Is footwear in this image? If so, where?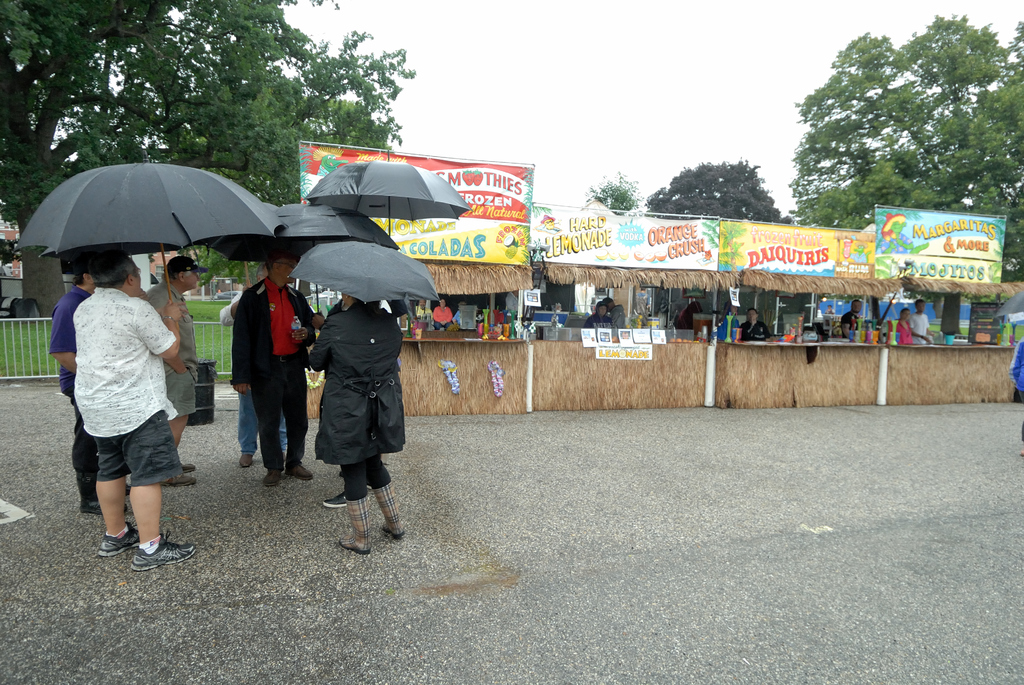
Yes, at detection(159, 473, 197, 487).
